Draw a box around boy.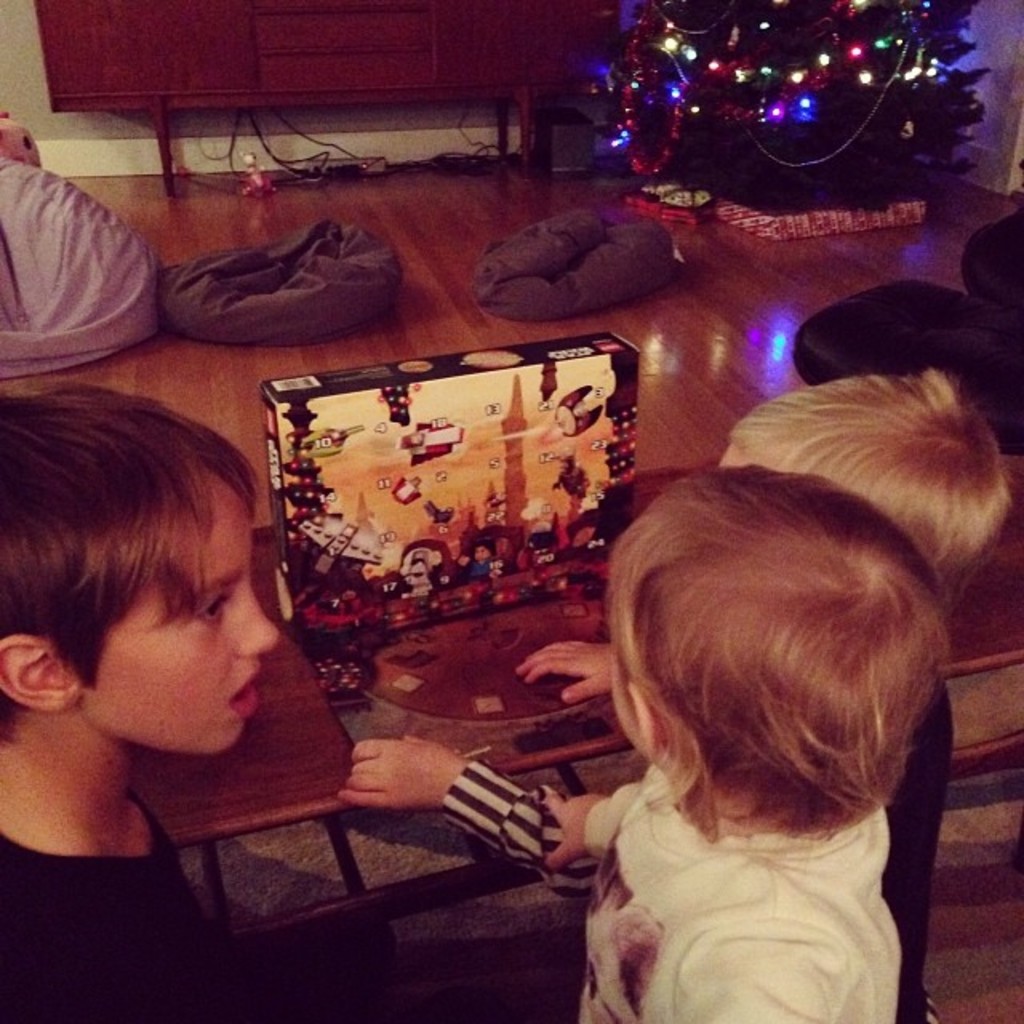
box(338, 370, 1014, 1022).
